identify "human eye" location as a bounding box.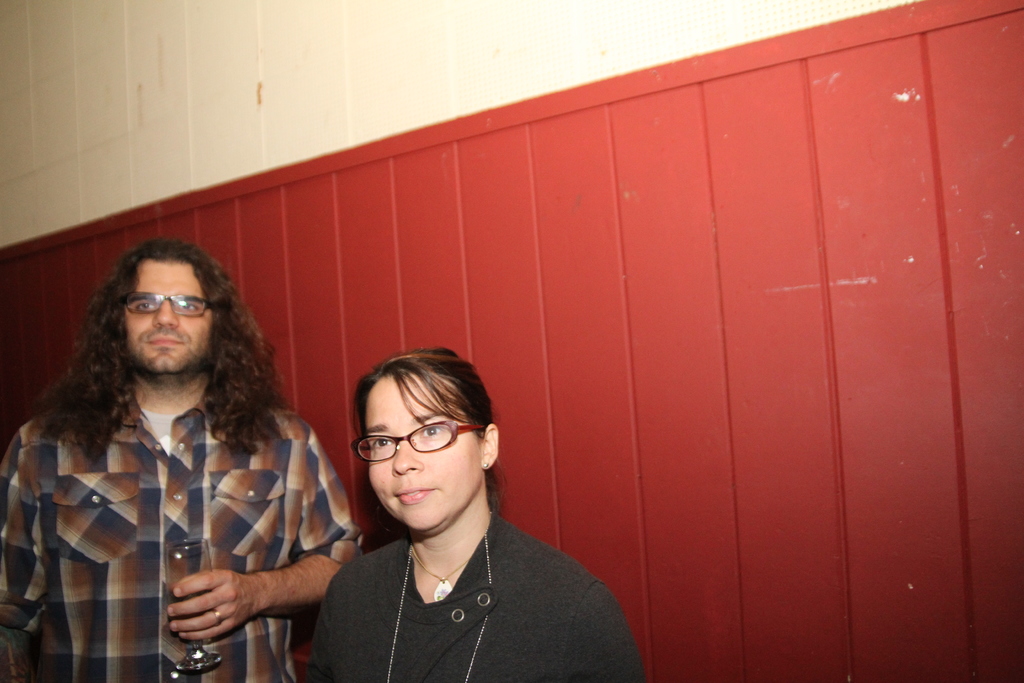
x1=175, y1=302, x2=202, y2=313.
